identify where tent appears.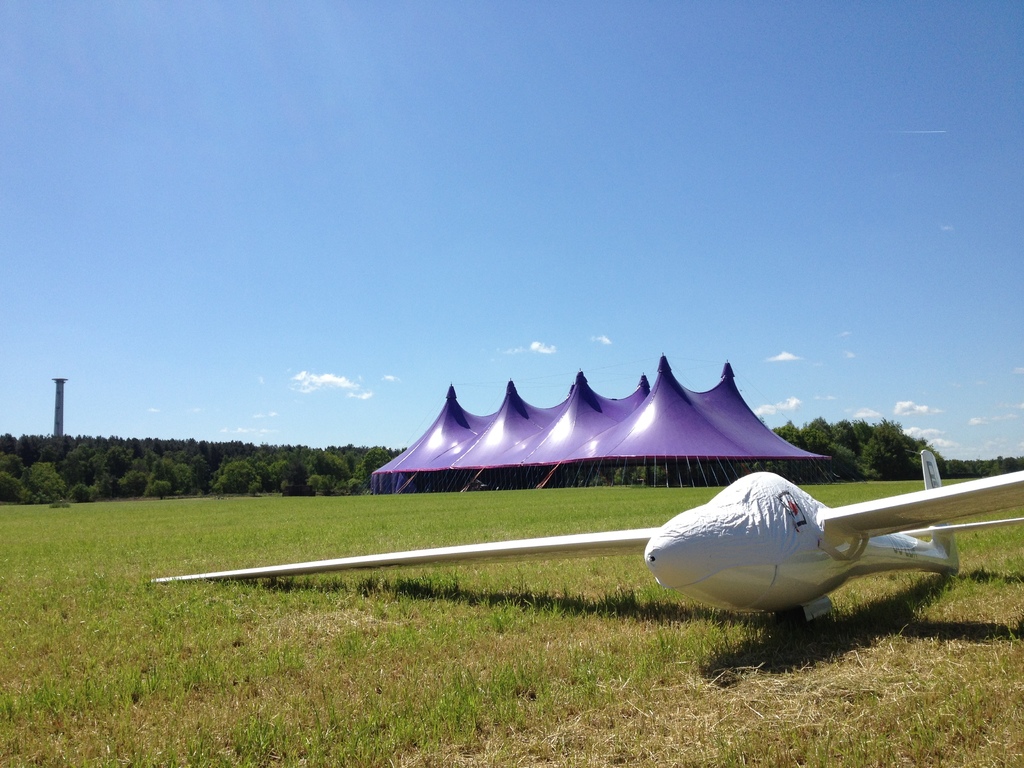
Appears at 388:368:898:520.
